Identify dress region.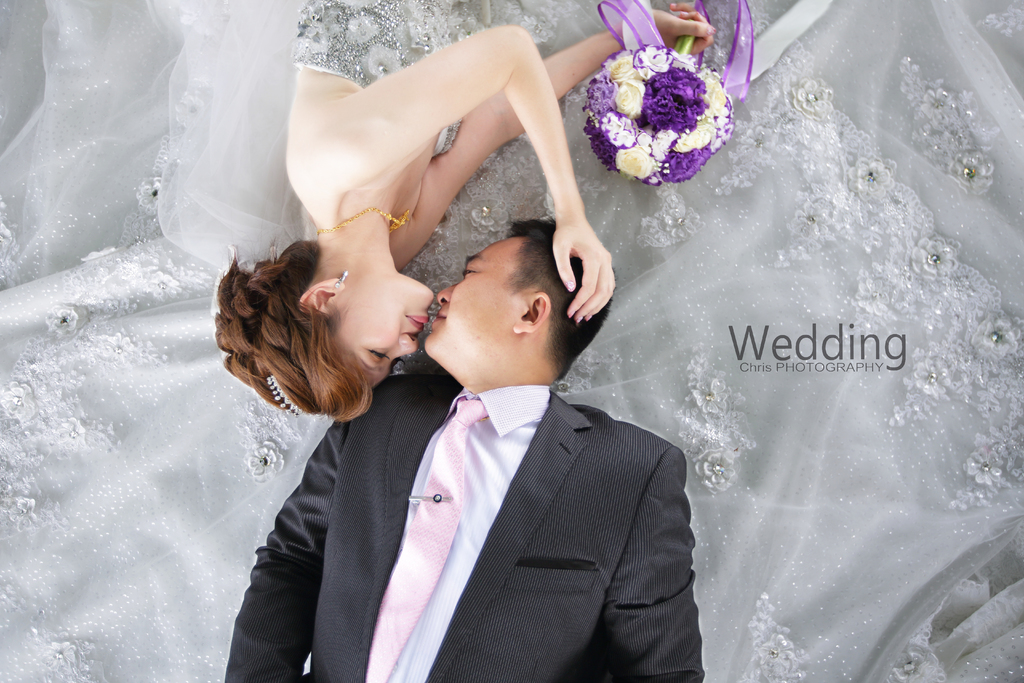
Region: (0, 0, 1023, 682).
